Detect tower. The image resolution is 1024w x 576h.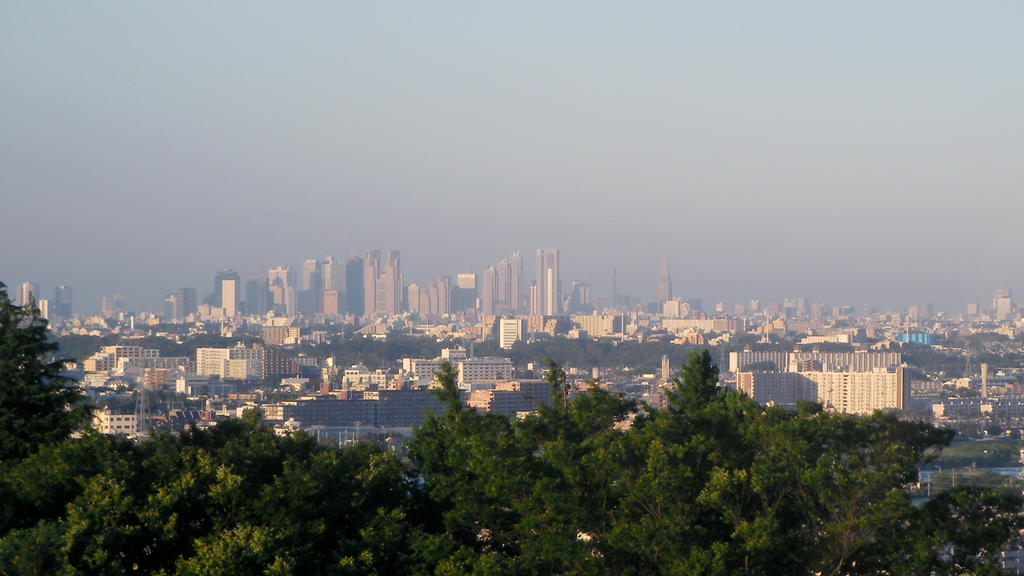
<box>537,247,558,315</box>.
